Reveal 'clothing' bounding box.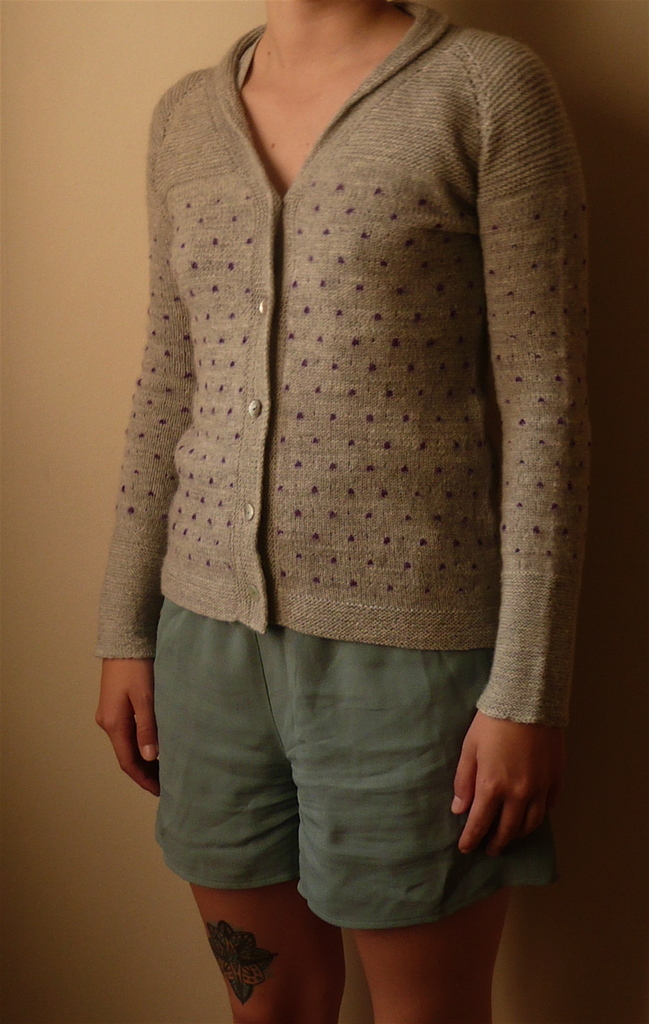
Revealed: <region>97, 6, 551, 947</region>.
